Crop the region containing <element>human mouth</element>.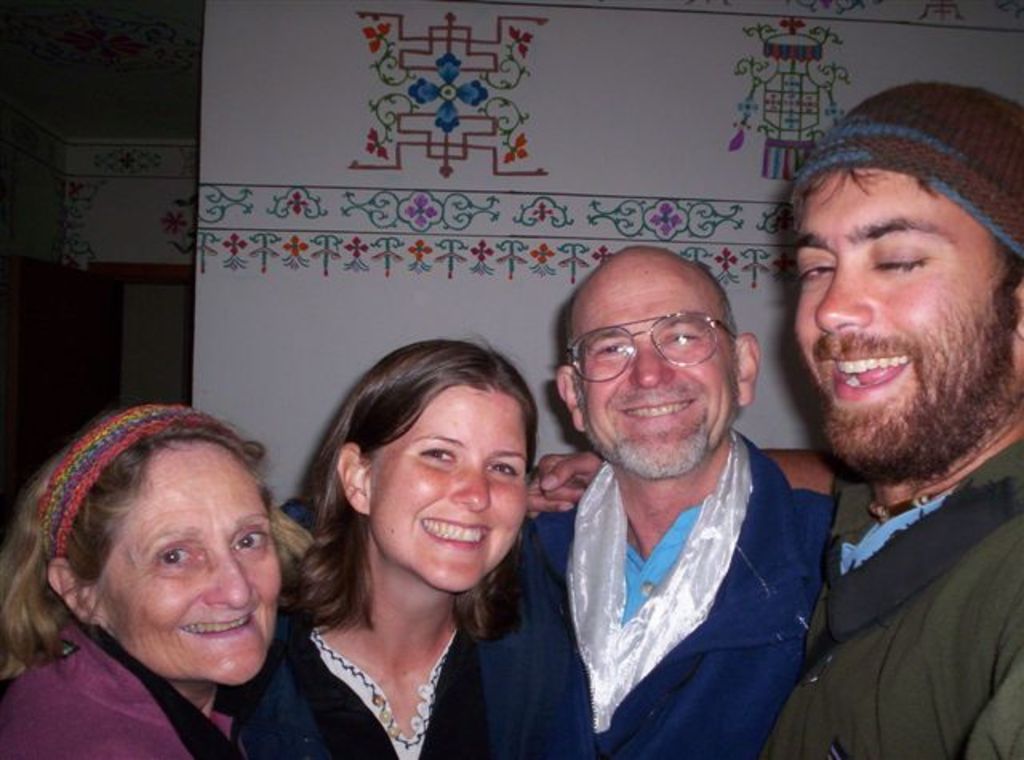
Crop region: [x1=419, y1=517, x2=496, y2=549].
